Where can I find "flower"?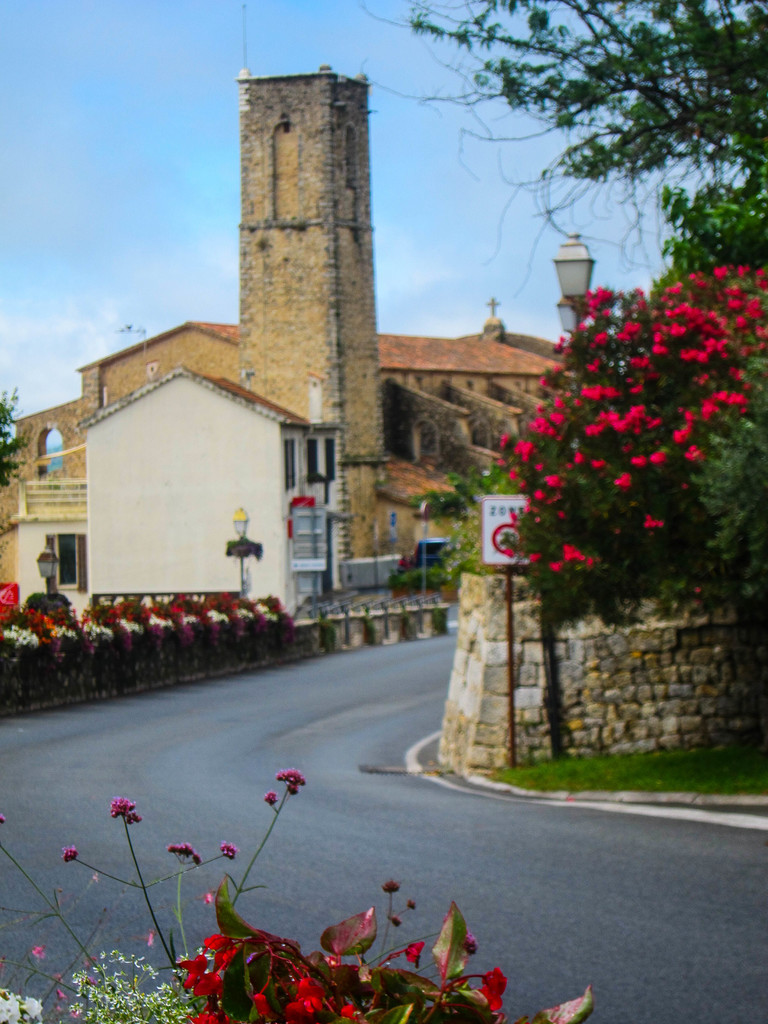
You can find it at x1=223 y1=844 x2=237 y2=858.
